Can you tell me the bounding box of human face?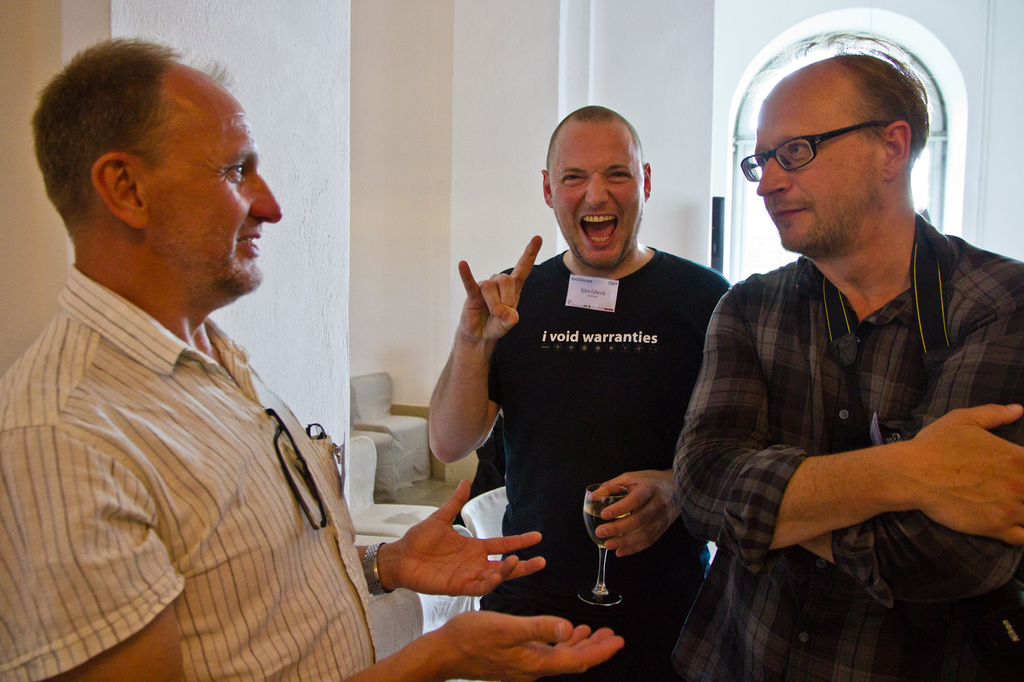
{"x1": 550, "y1": 125, "x2": 646, "y2": 259}.
